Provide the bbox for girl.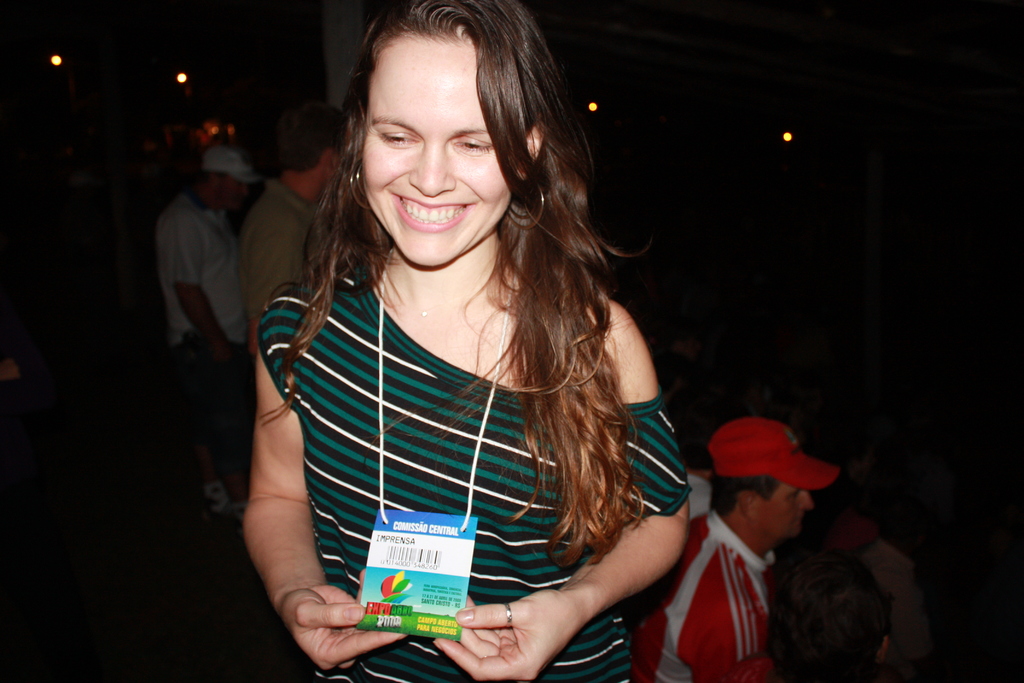
260/0/675/682.
